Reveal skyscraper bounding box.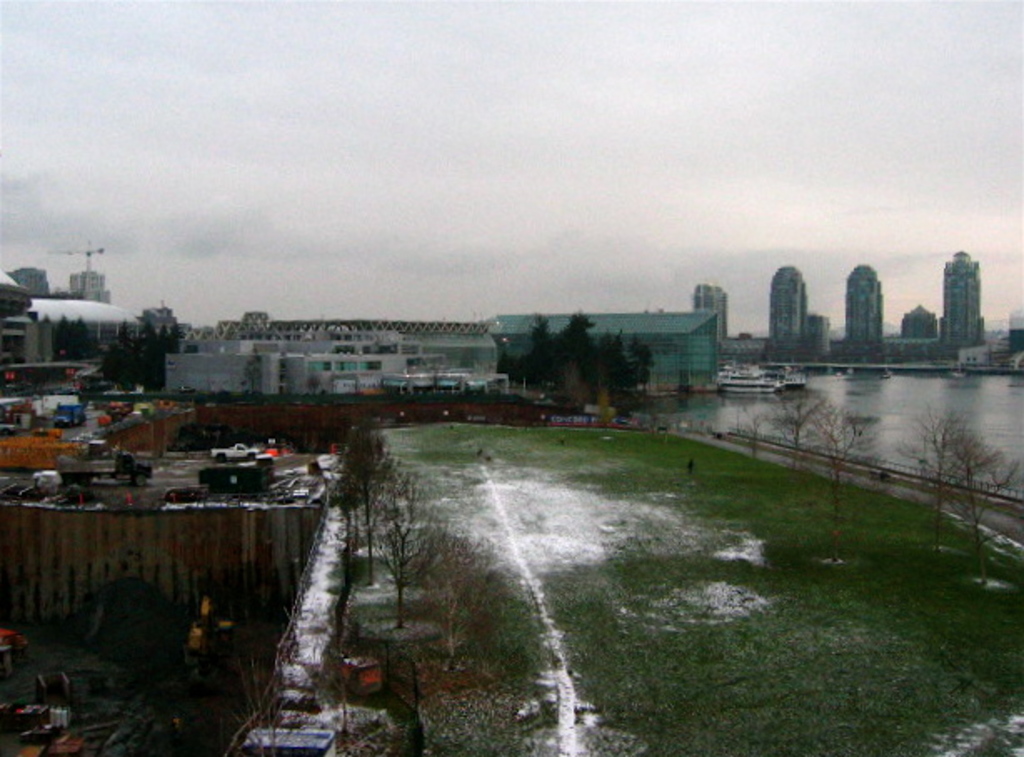
Revealed: bbox=(801, 310, 829, 355).
